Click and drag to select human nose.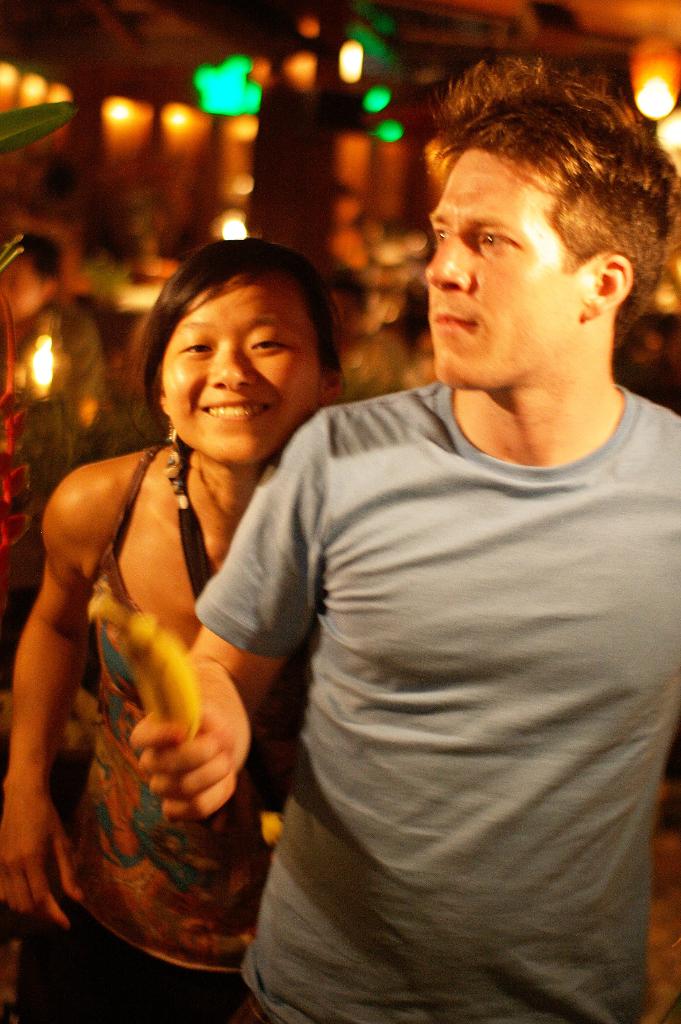
Selection: [207,335,257,393].
